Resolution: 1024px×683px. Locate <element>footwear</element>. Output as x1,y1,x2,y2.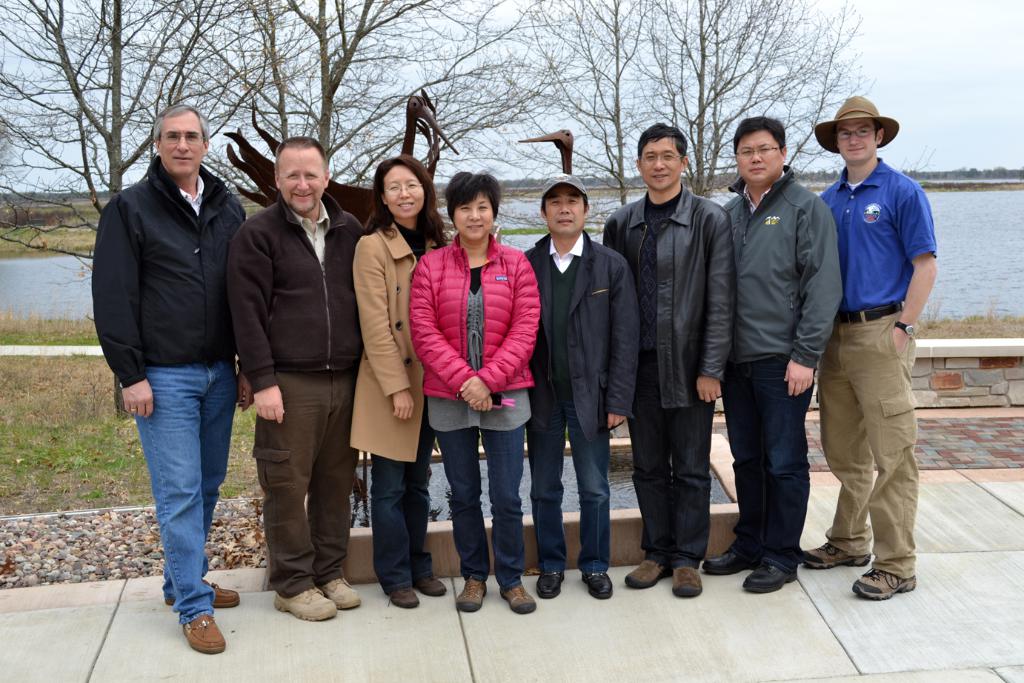
323,579,362,613.
